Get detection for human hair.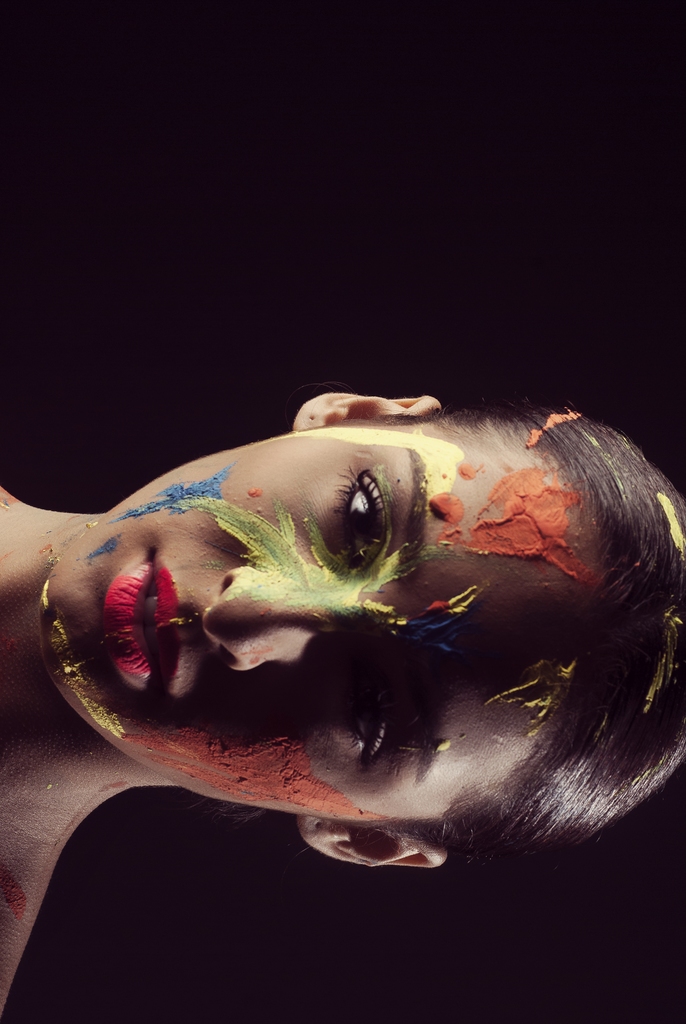
Detection: (316, 405, 685, 849).
